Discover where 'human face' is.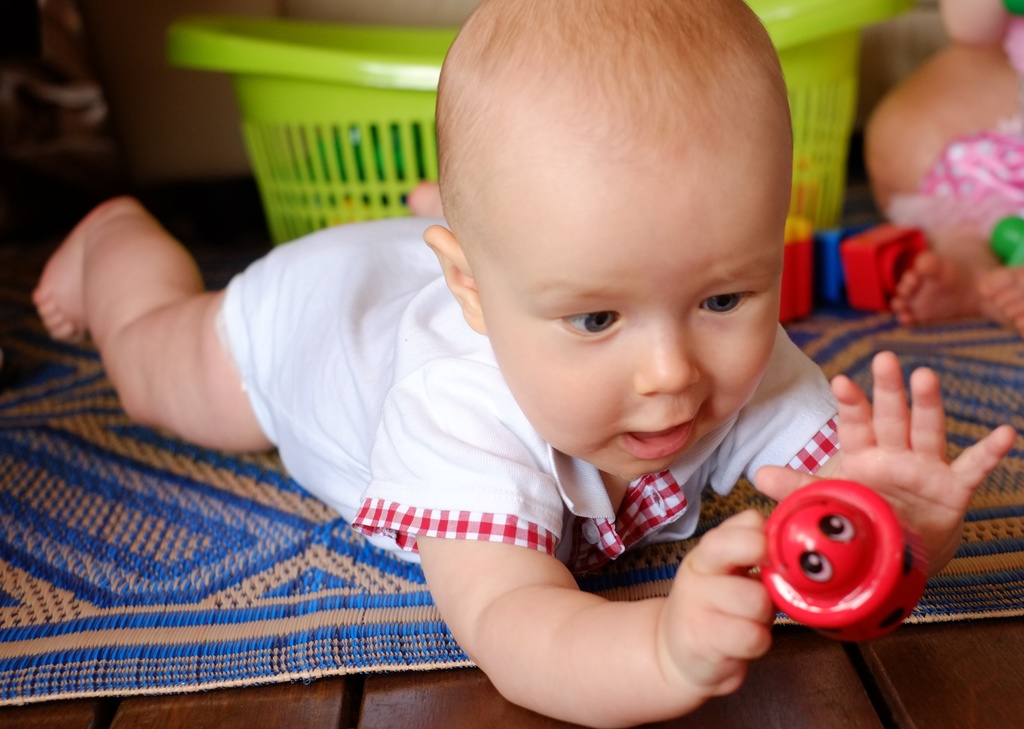
Discovered at x1=467, y1=130, x2=797, y2=483.
